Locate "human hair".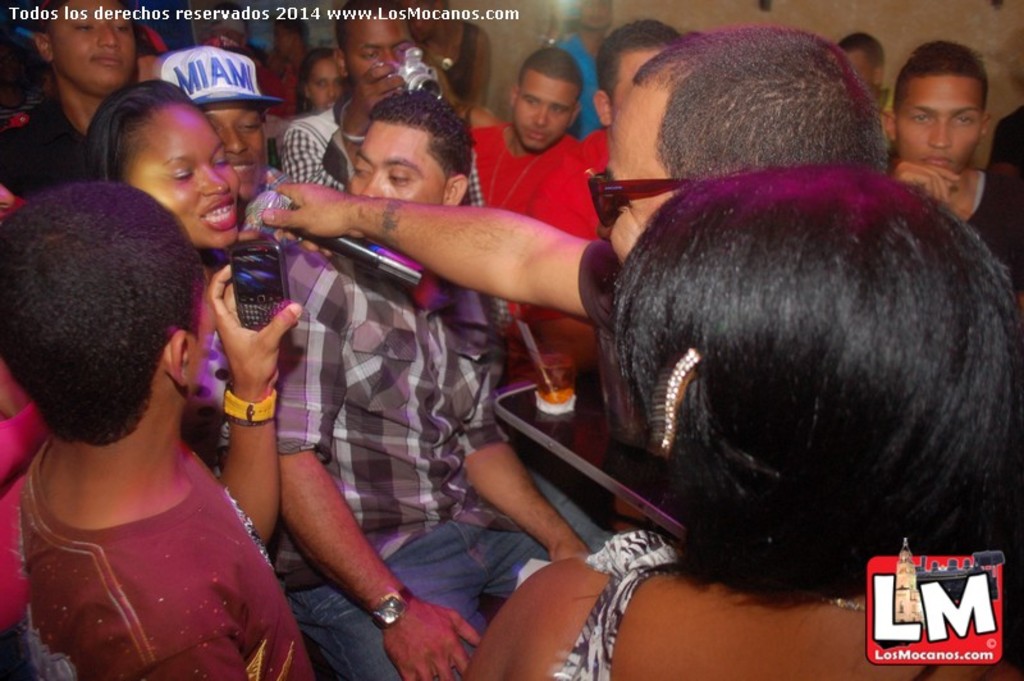
Bounding box: select_region(366, 86, 471, 193).
